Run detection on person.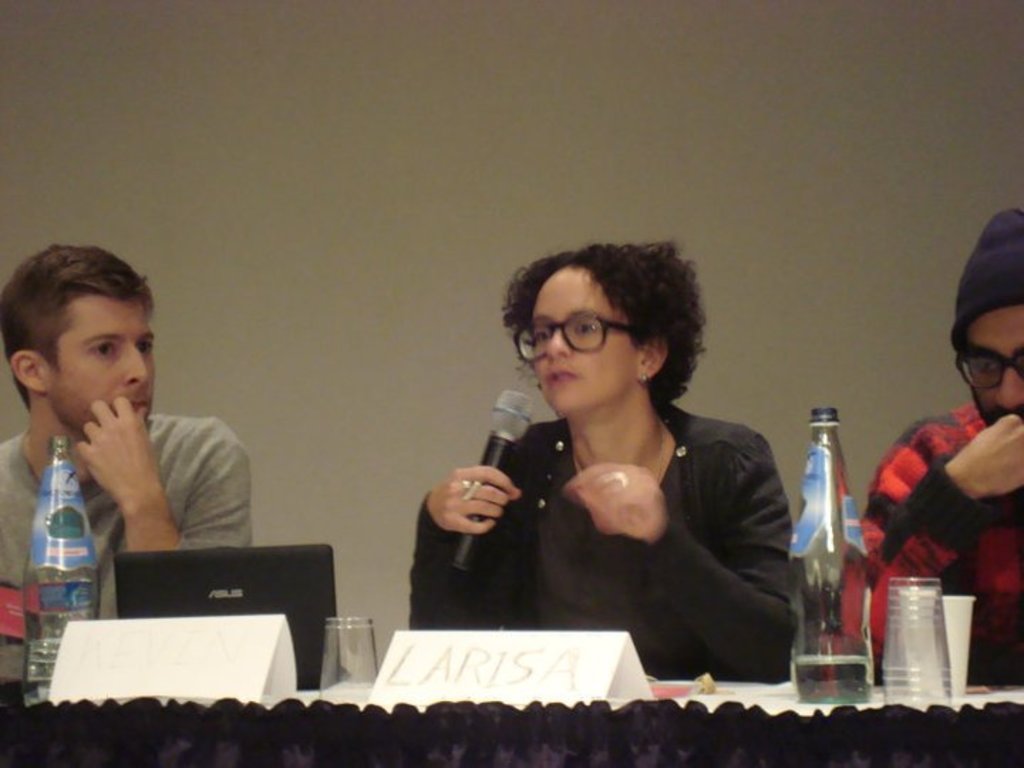
Result: 408,247,809,715.
